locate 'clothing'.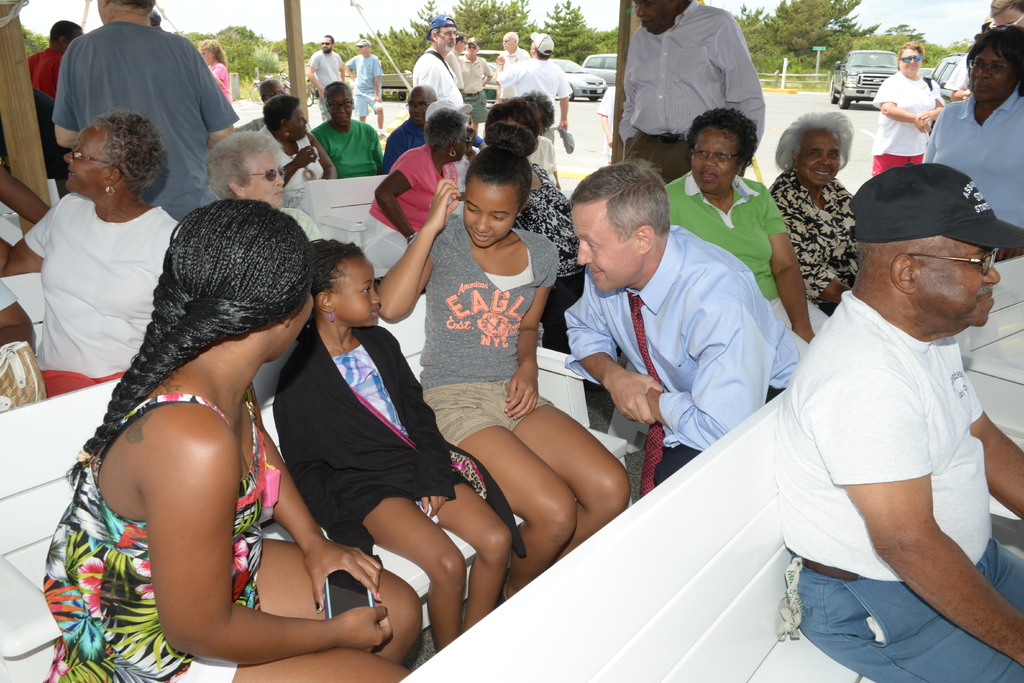
Bounding box: {"left": 26, "top": 194, "right": 172, "bottom": 375}.
